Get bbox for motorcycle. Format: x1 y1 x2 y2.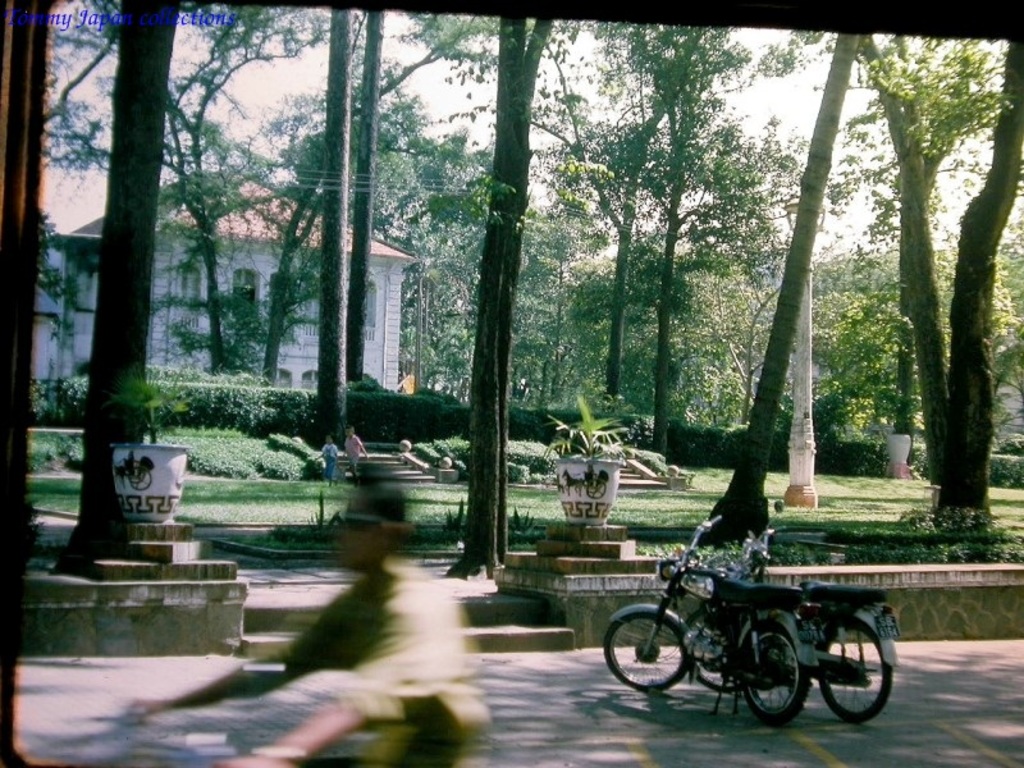
684 502 901 731.
